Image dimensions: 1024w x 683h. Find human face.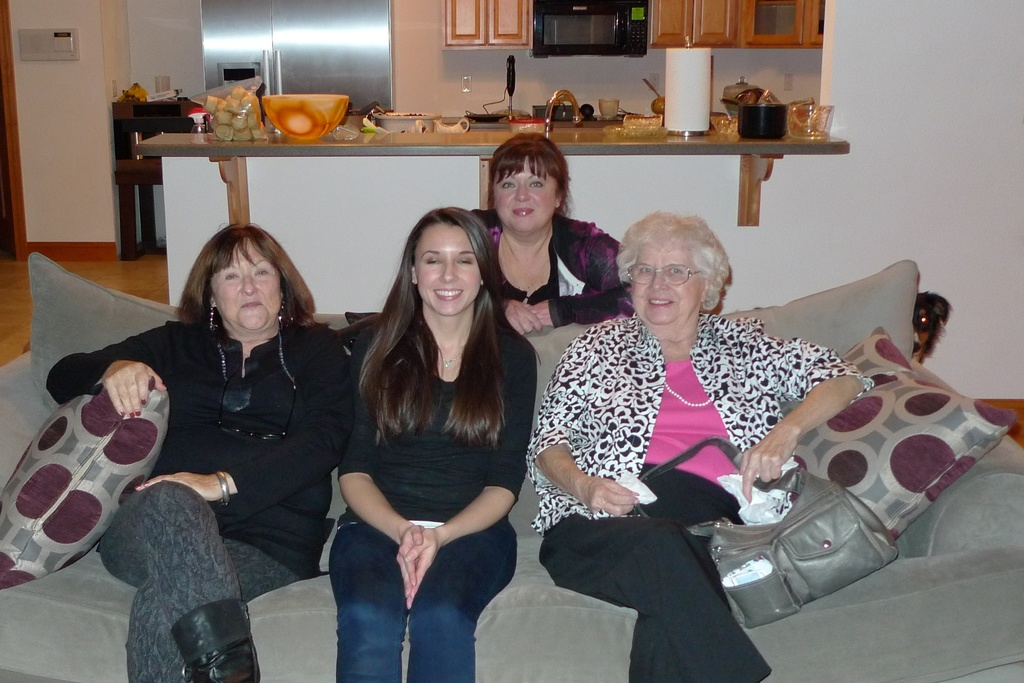
Rect(488, 161, 559, 236).
